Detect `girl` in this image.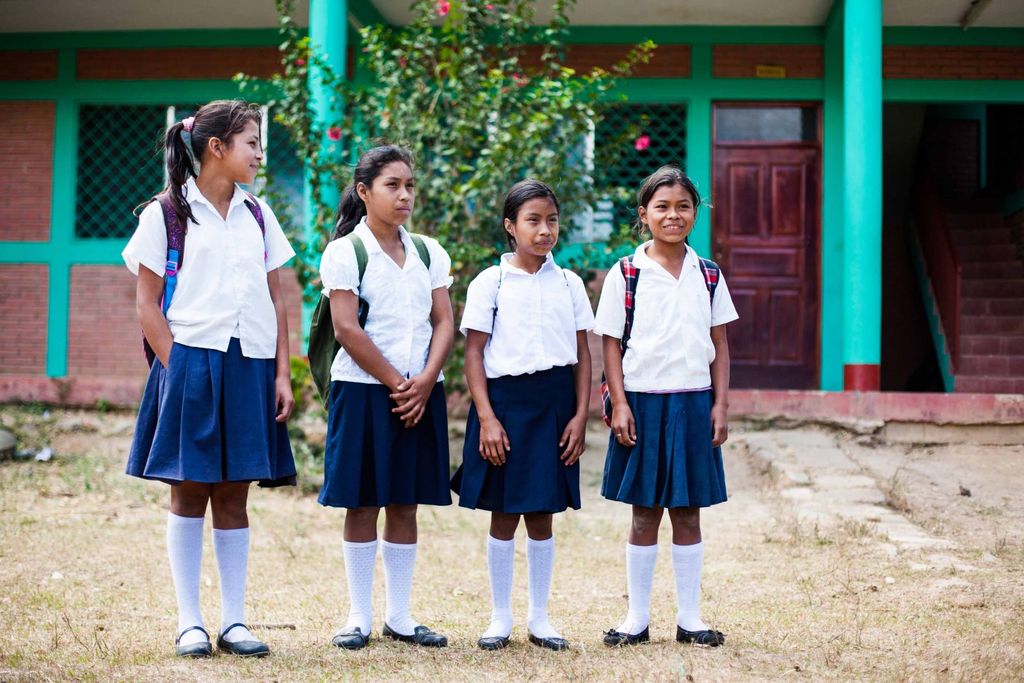
Detection: left=318, top=142, right=454, bottom=650.
